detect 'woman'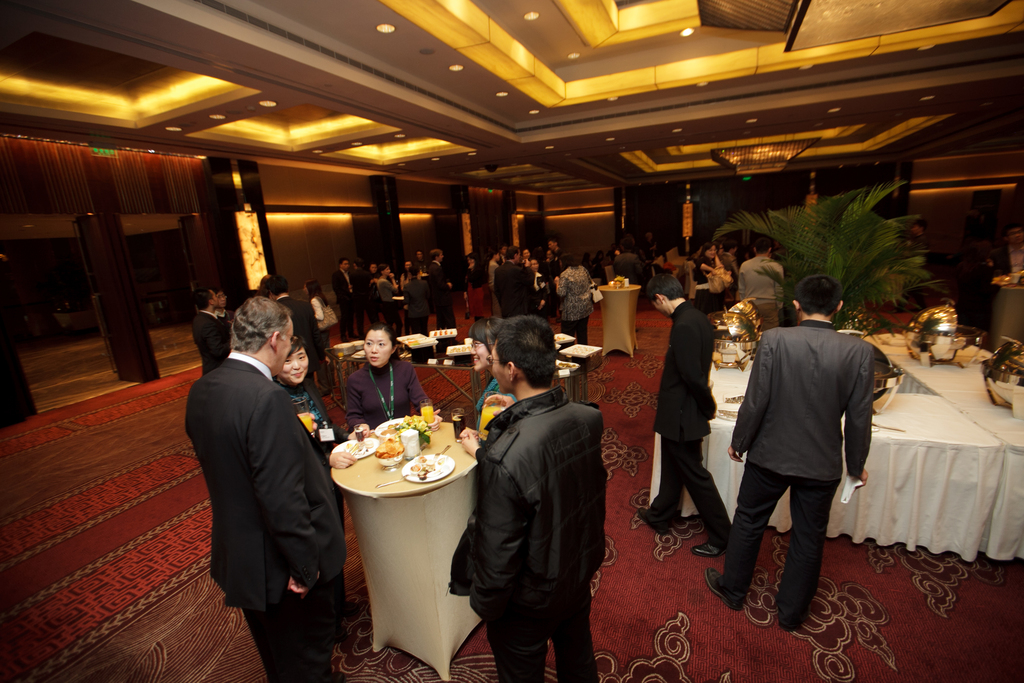
<bbox>521, 247, 534, 267</bbox>
